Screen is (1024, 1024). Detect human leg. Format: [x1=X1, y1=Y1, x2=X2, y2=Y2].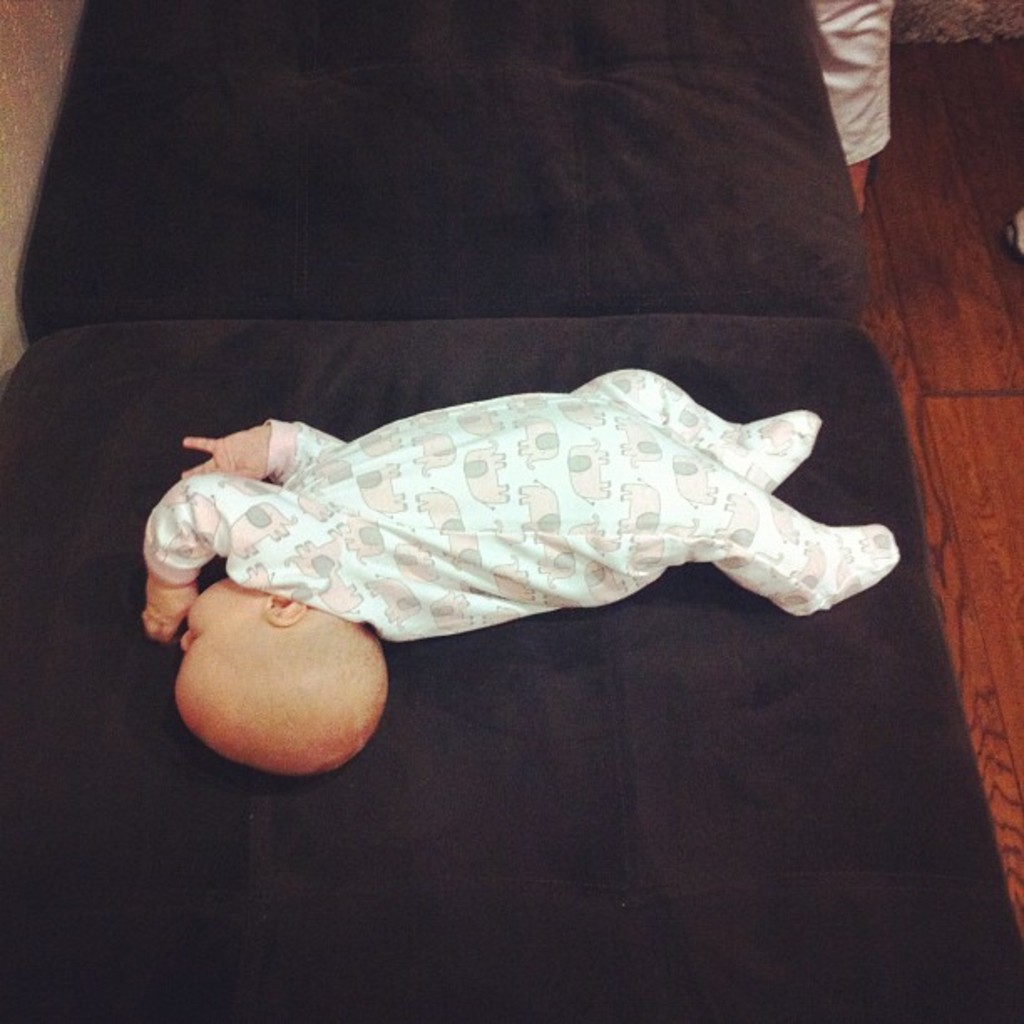
[x1=592, y1=450, x2=900, y2=614].
